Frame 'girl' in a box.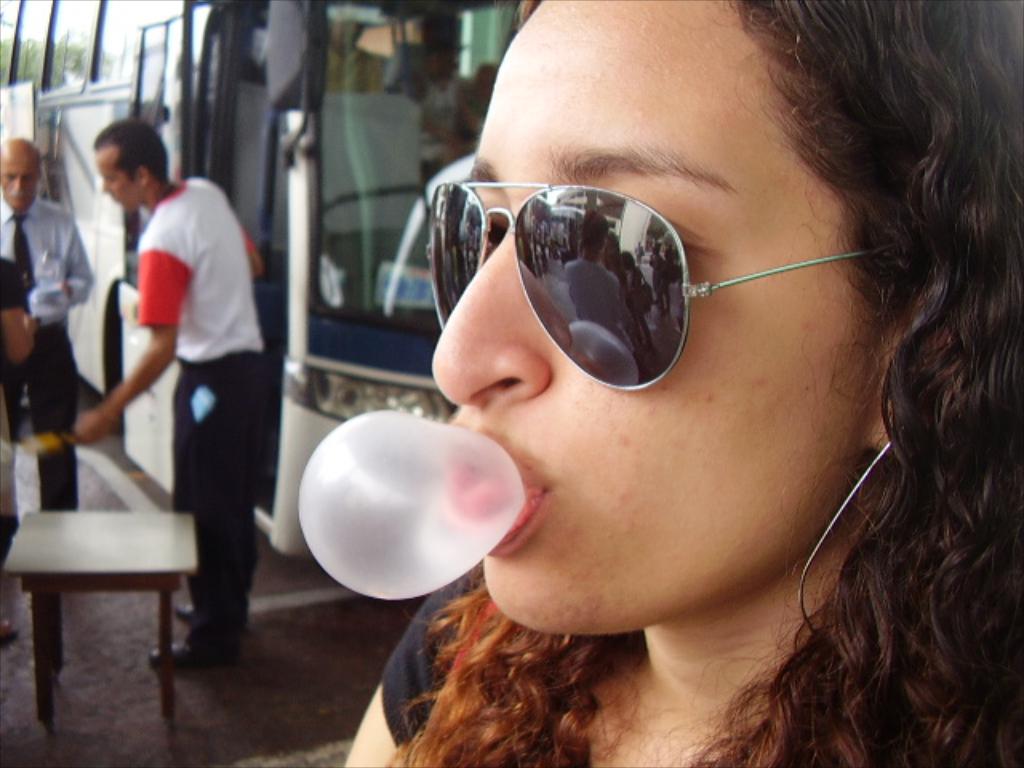
bbox=(344, 0, 1022, 766).
